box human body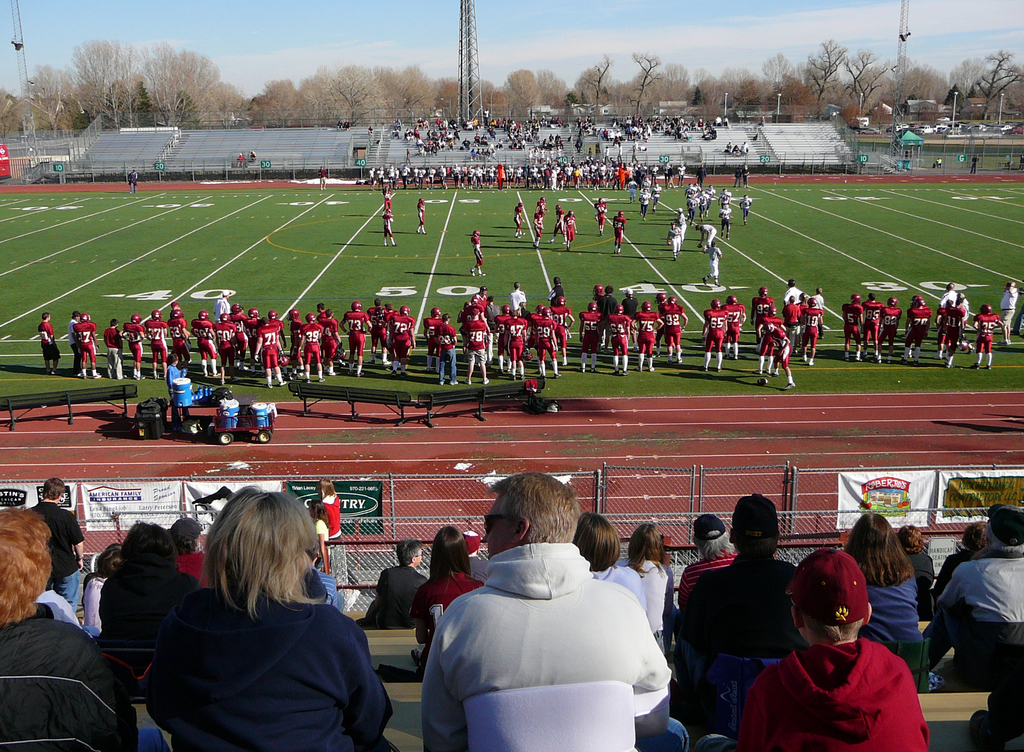
(left=508, top=282, right=519, bottom=312)
